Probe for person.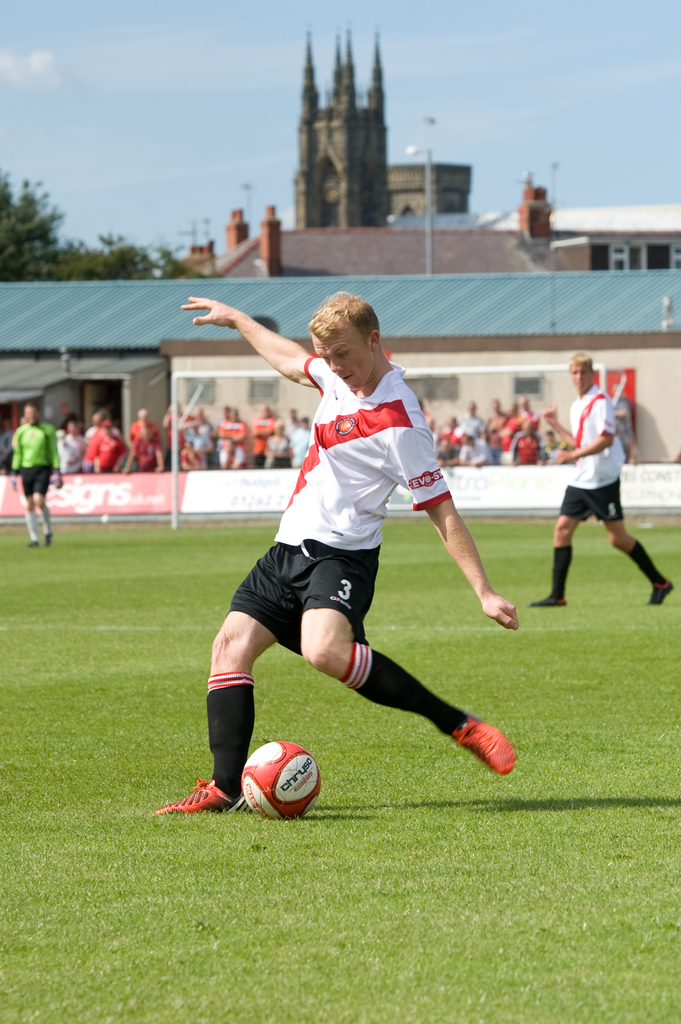
Probe result: Rect(188, 416, 214, 460).
